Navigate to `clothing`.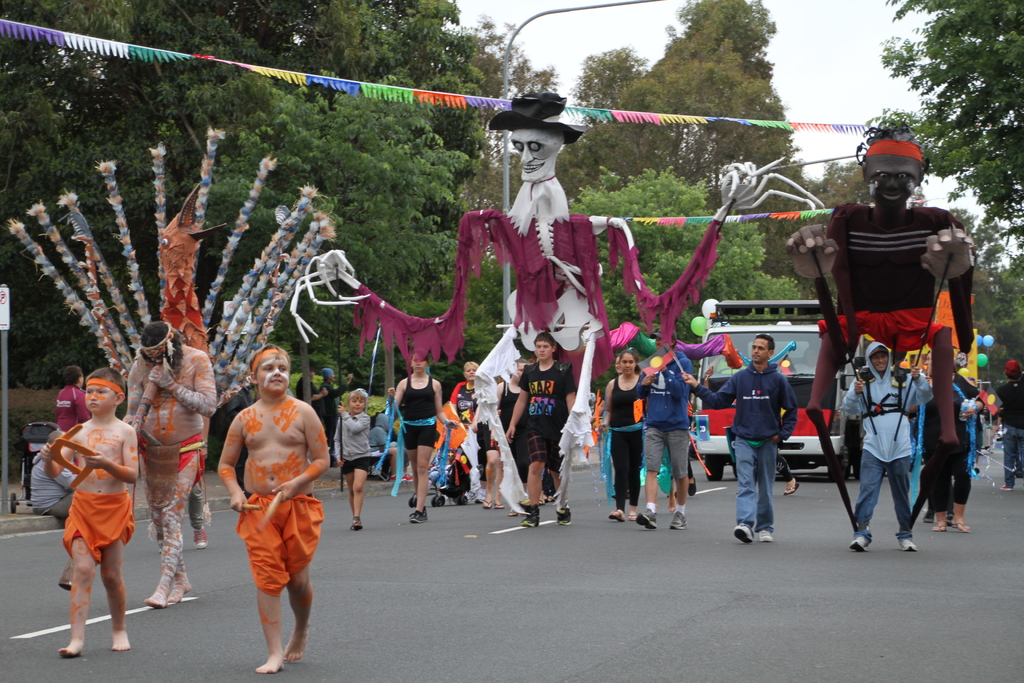
Navigation target: {"x1": 297, "y1": 381, "x2": 319, "y2": 413}.
